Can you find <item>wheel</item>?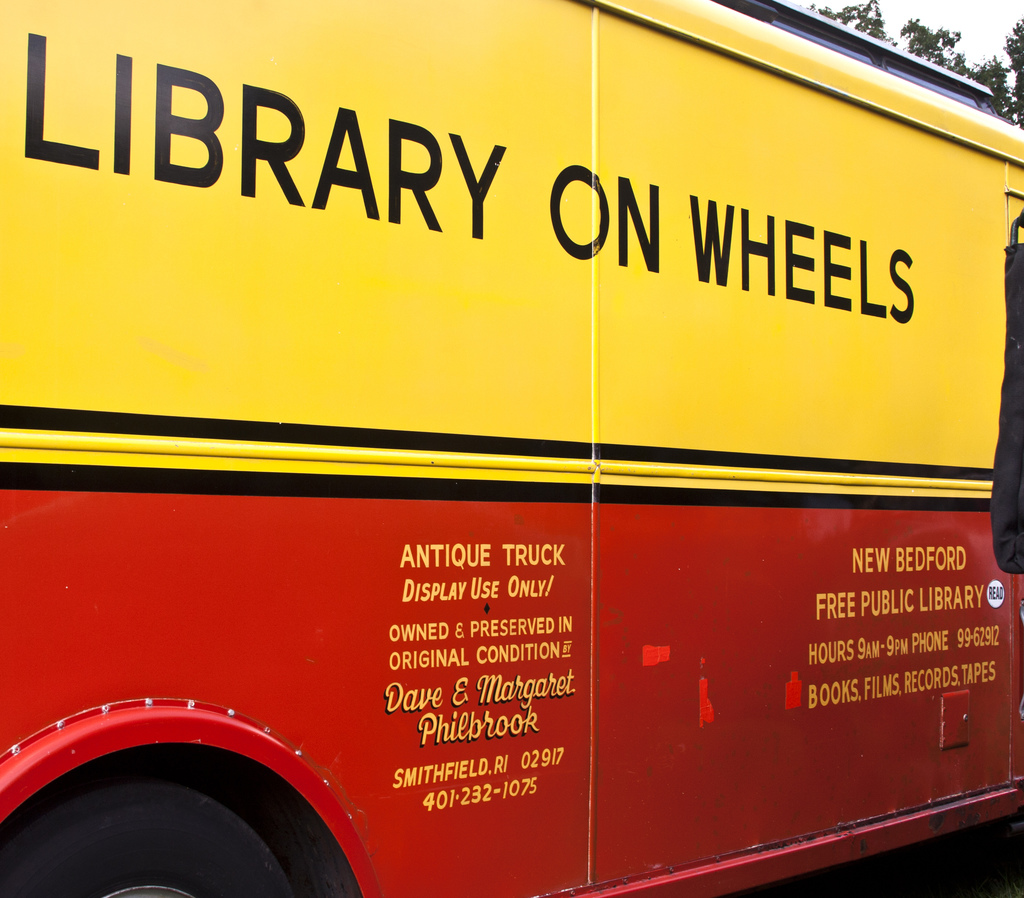
Yes, bounding box: locate(0, 785, 292, 897).
